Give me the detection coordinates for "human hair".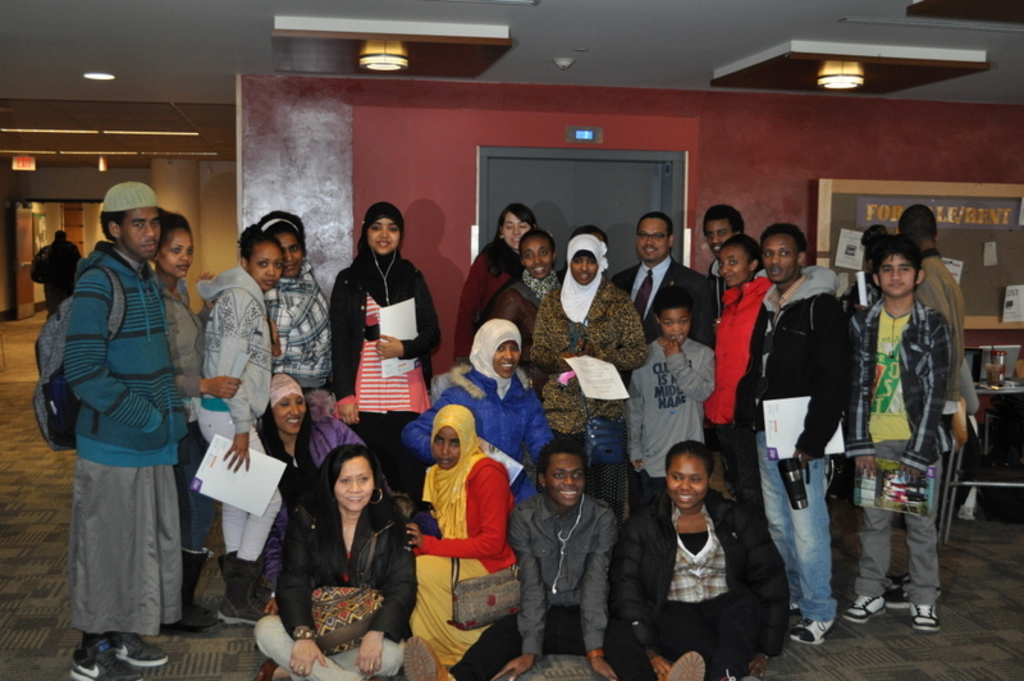
238,224,279,270.
